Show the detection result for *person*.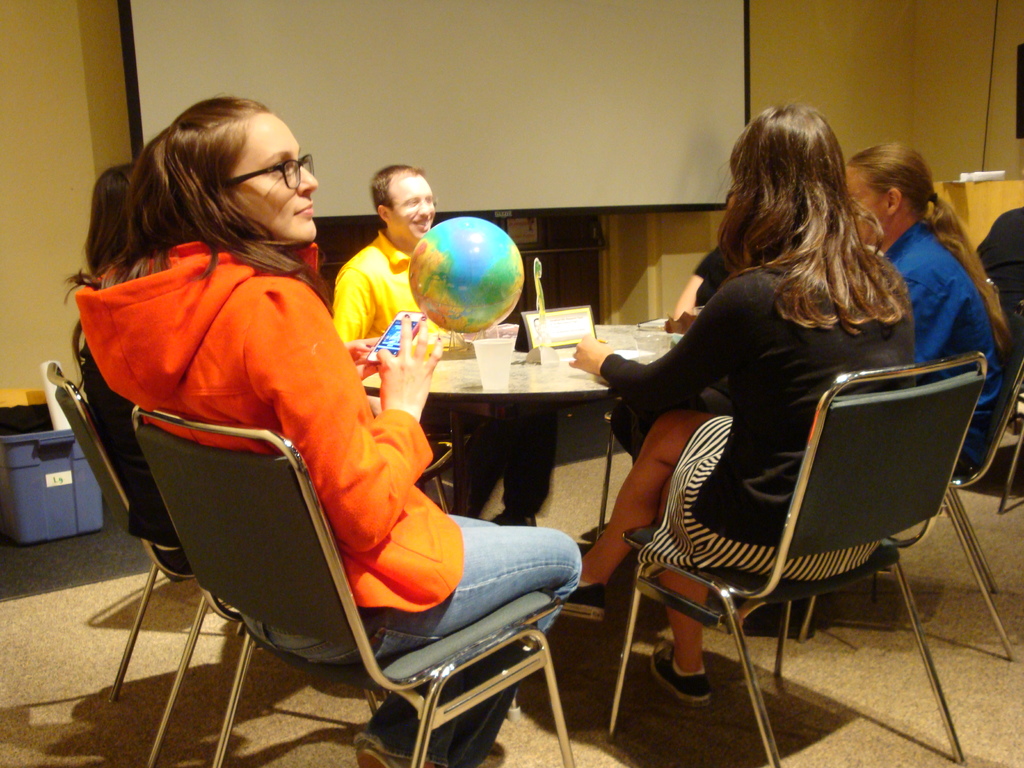
box=[558, 102, 915, 707].
